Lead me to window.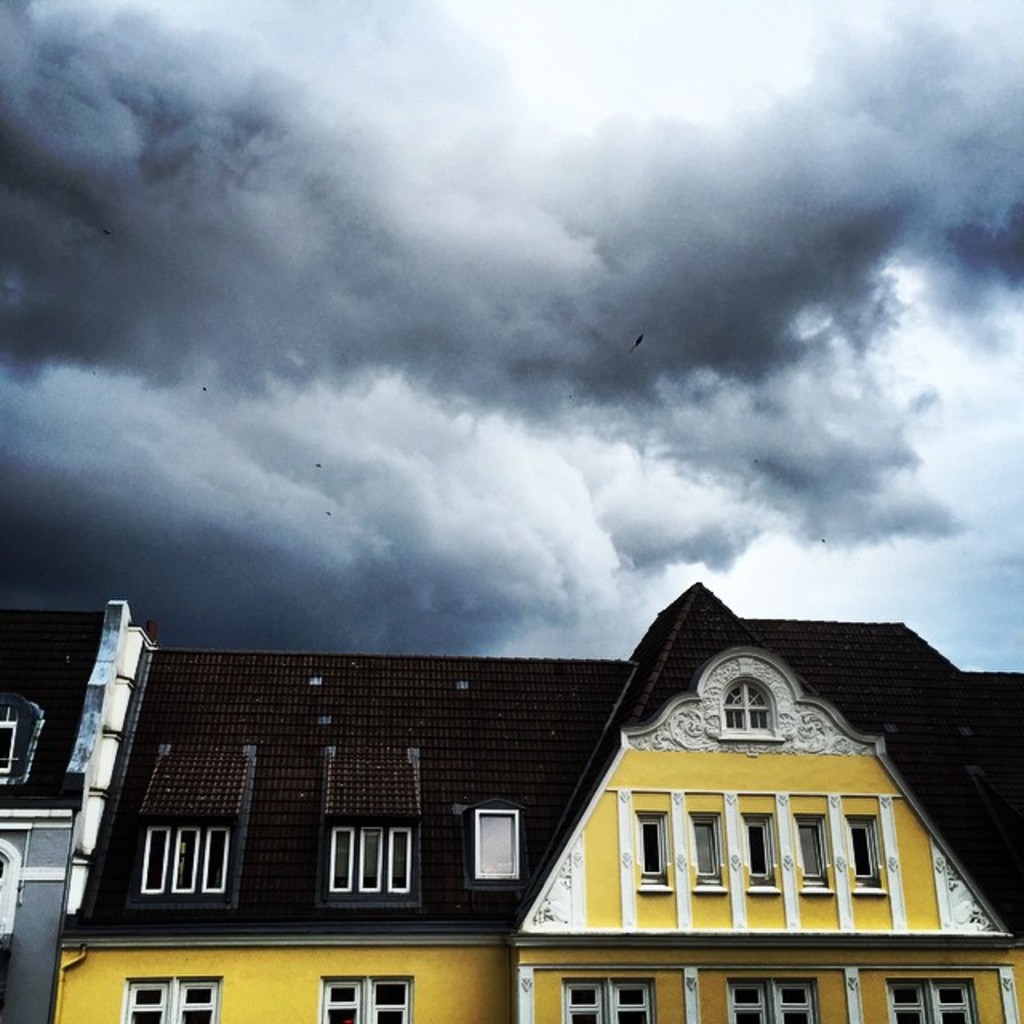
Lead to 634, 819, 666, 886.
